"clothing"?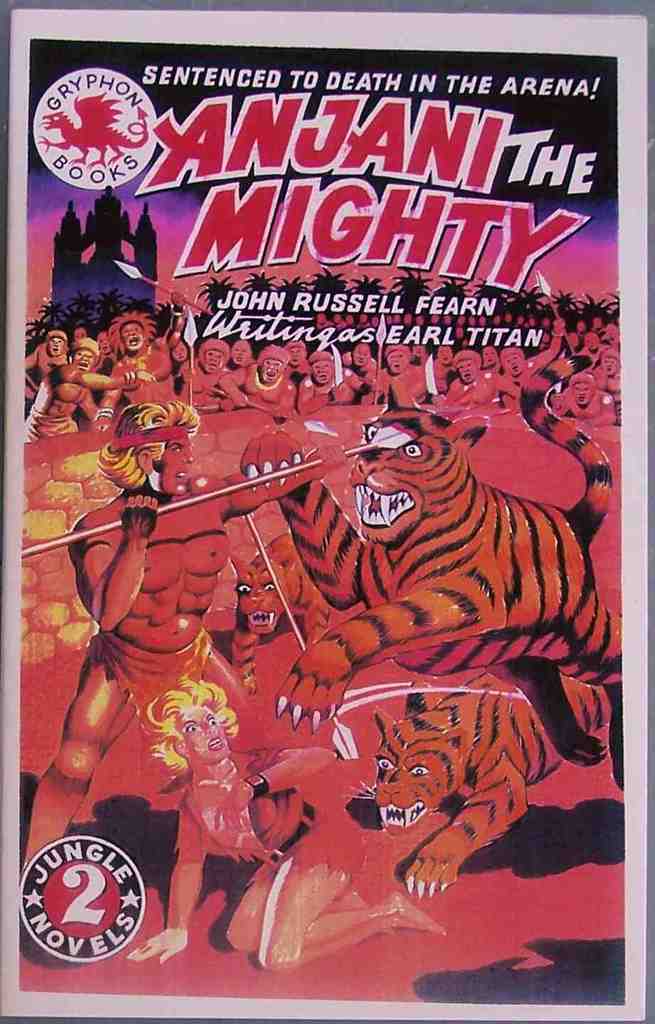
22,391,36,425
